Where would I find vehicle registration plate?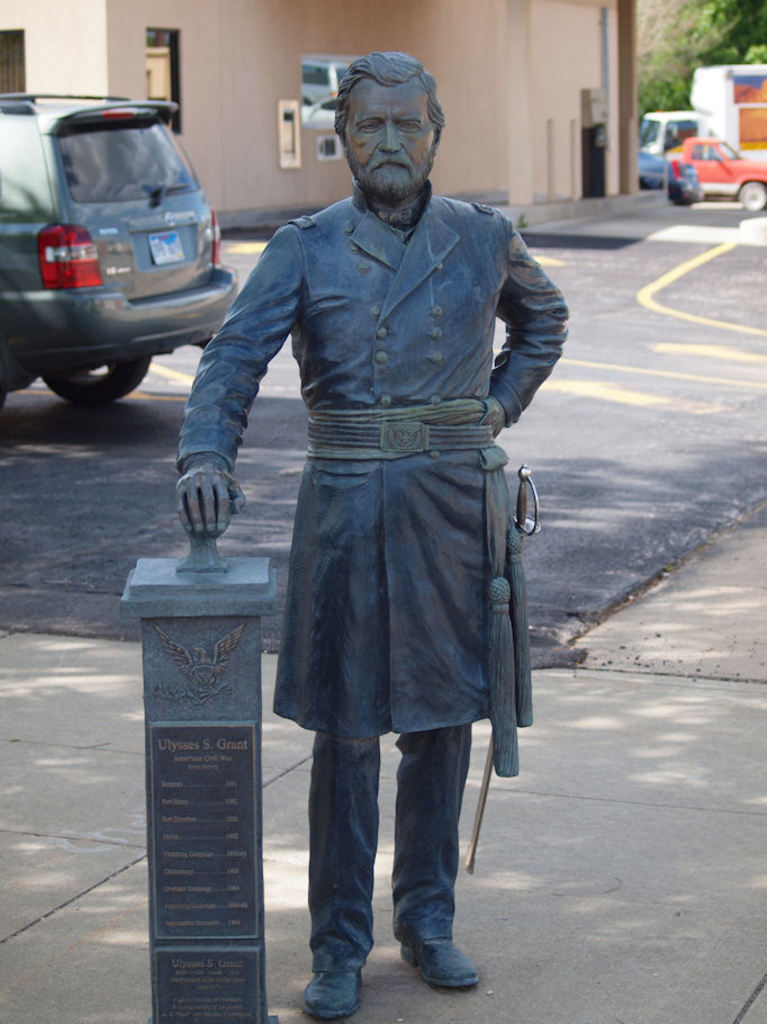
At box=[146, 230, 188, 268].
